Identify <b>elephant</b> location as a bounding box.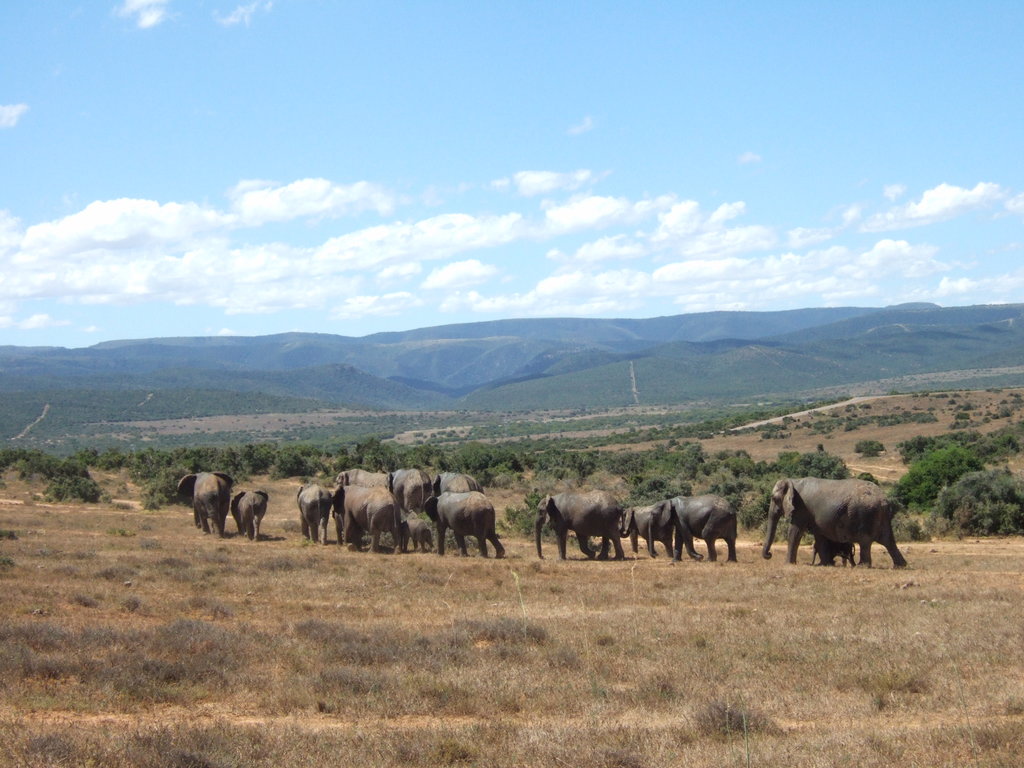
select_region(176, 472, 230, 543).
